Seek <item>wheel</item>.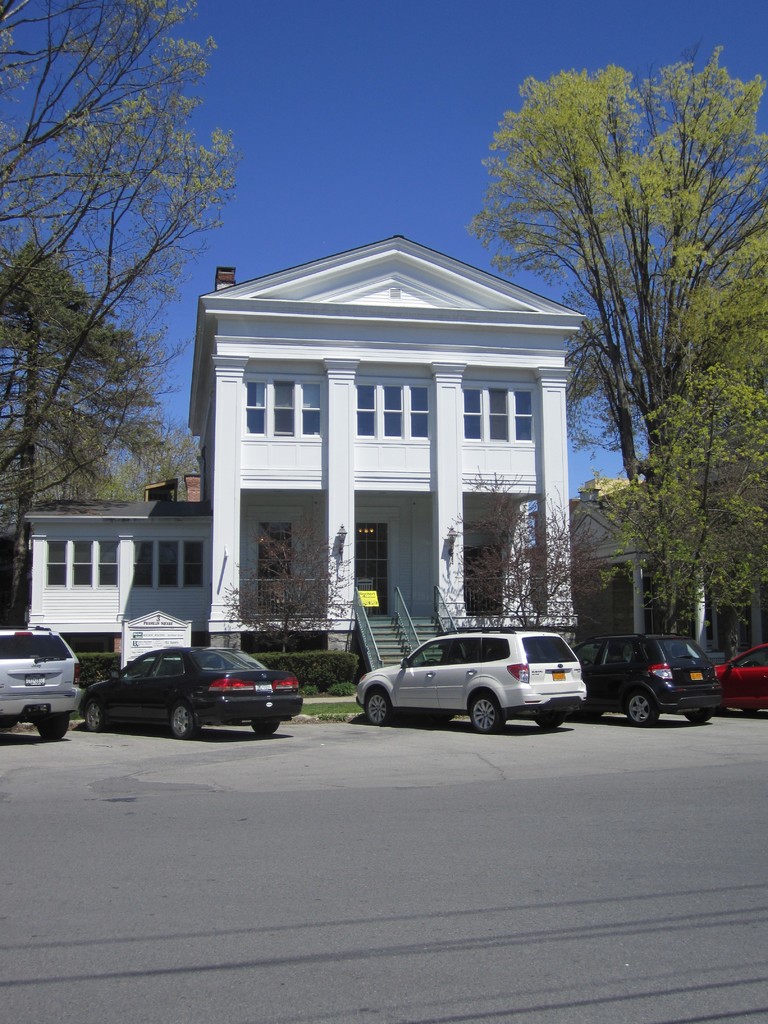
{"left": 84, "top": 697, "right": 104, "bottom": 733}.
